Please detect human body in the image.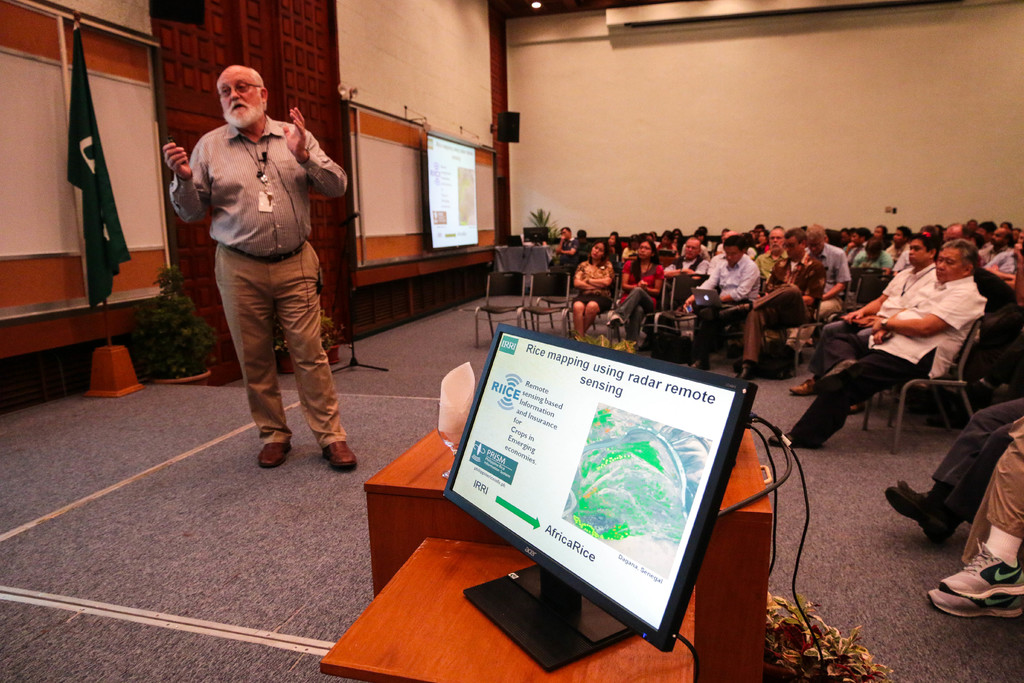
region(655, 230, 678, 259).
